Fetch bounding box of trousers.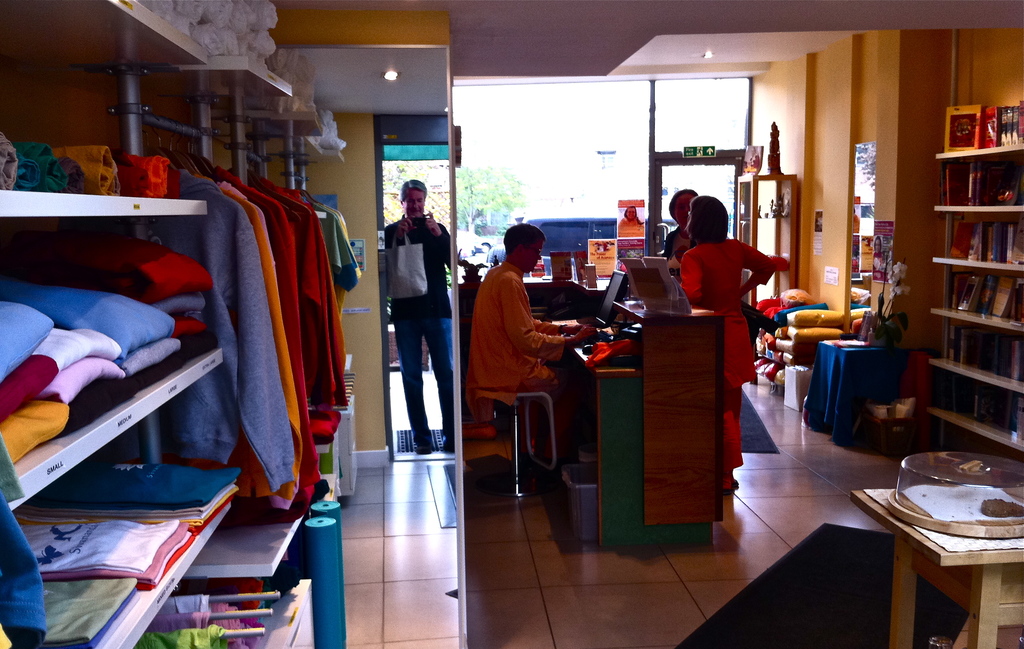
Bbox: [516, 357, 584, 467].
